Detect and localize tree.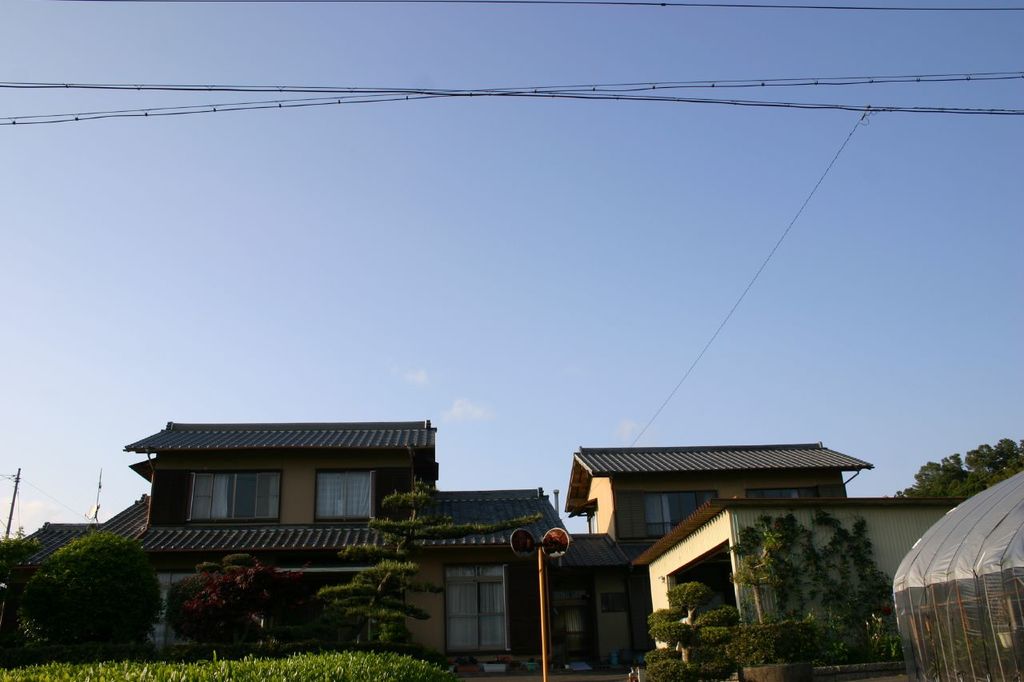
Localized at region(642, 507, 906, 681).
